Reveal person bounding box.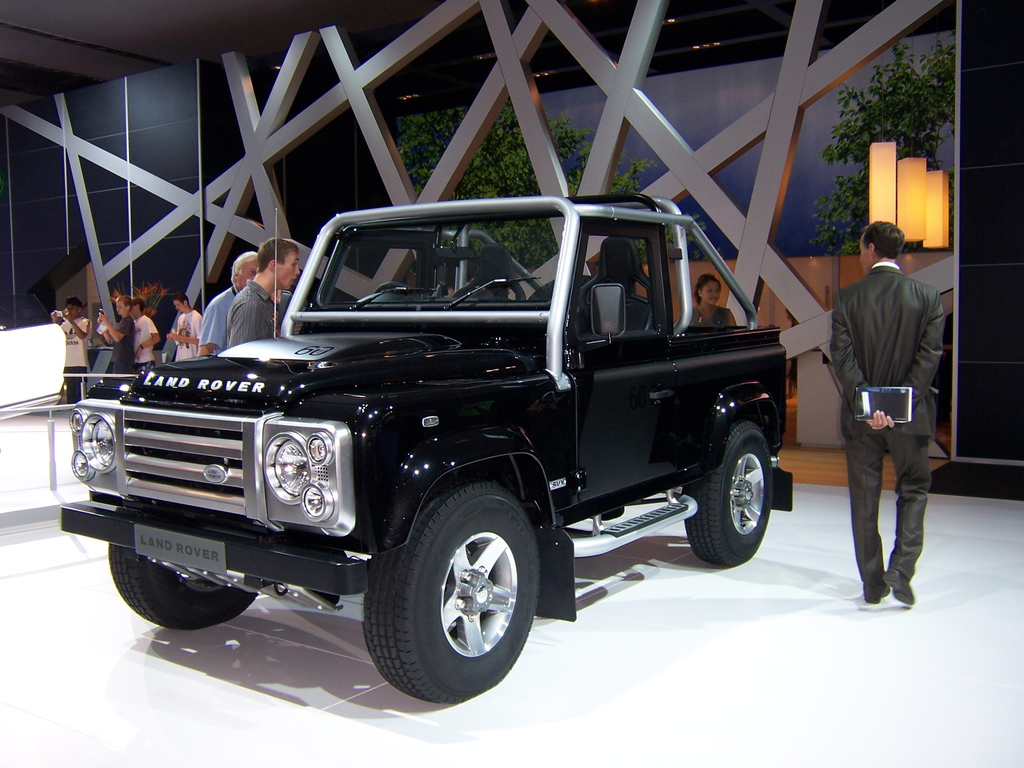
Revealed: bbox=[199, 252, 268, 353].
